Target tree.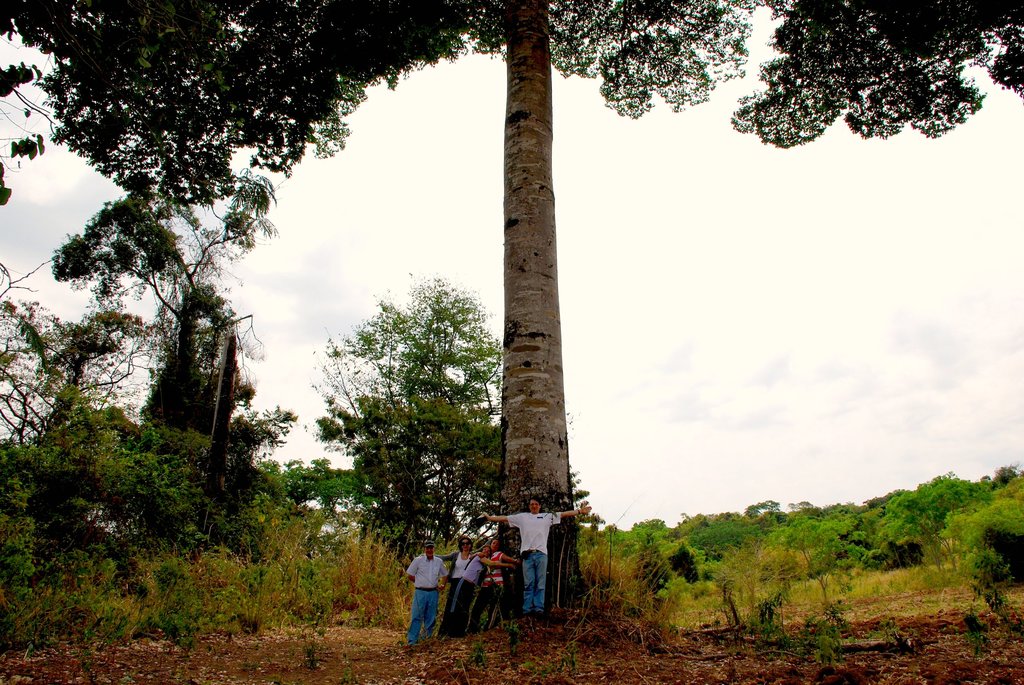
Target region: {"x1": 621, "y1": 515, "x2": 701, "y2": 590}.
